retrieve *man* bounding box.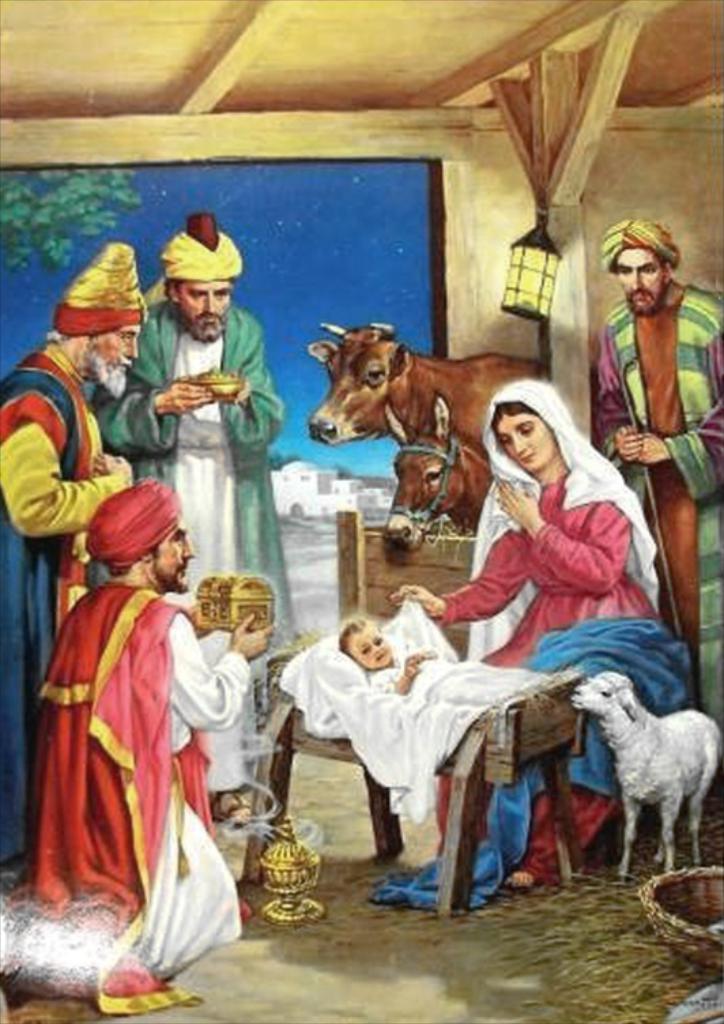
Bounding box: (0, 479, 278, 1016).
